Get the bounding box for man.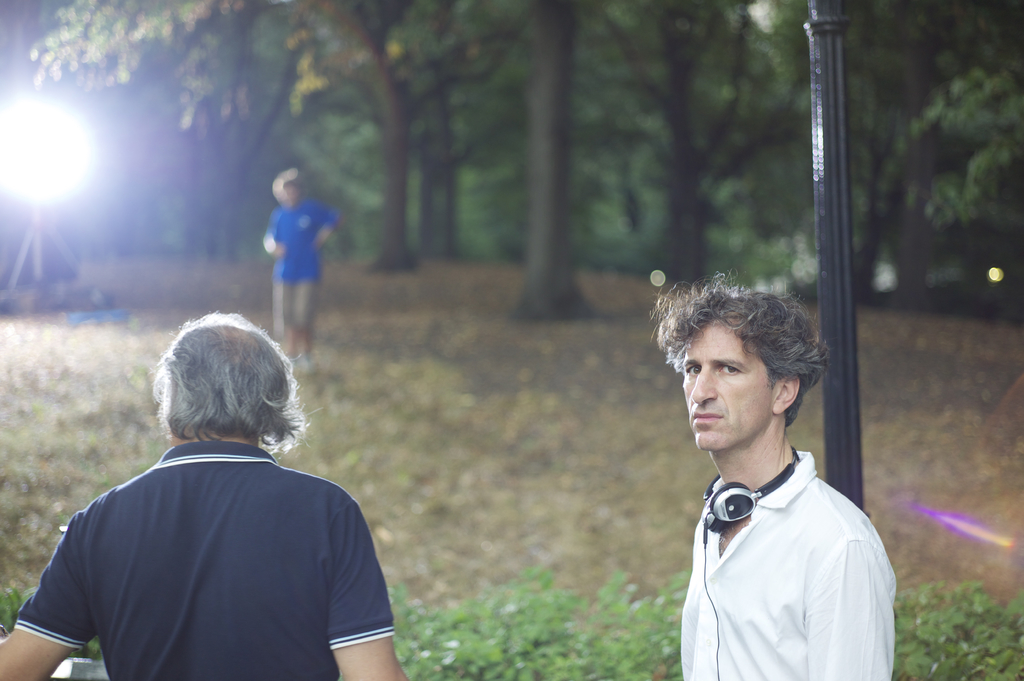
<region>648, 266, 899, 680</region>.
